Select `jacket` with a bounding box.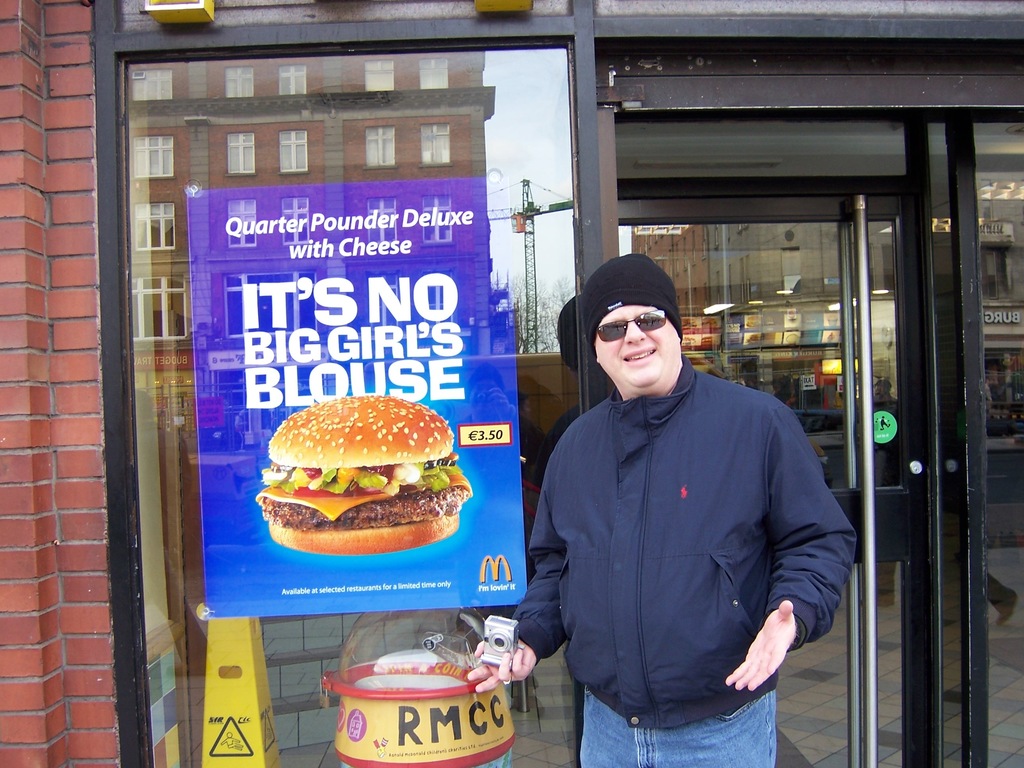
<box>487,263,823,682</box>.
